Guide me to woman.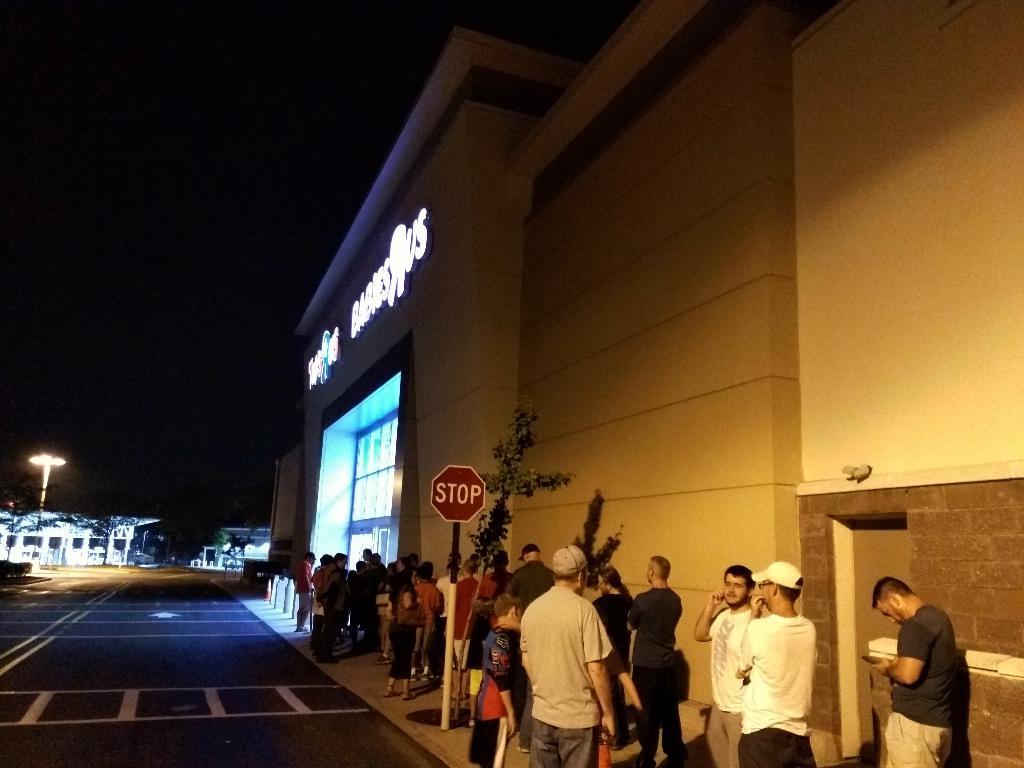
Guidance: rect(383, 564, 427, 699).
